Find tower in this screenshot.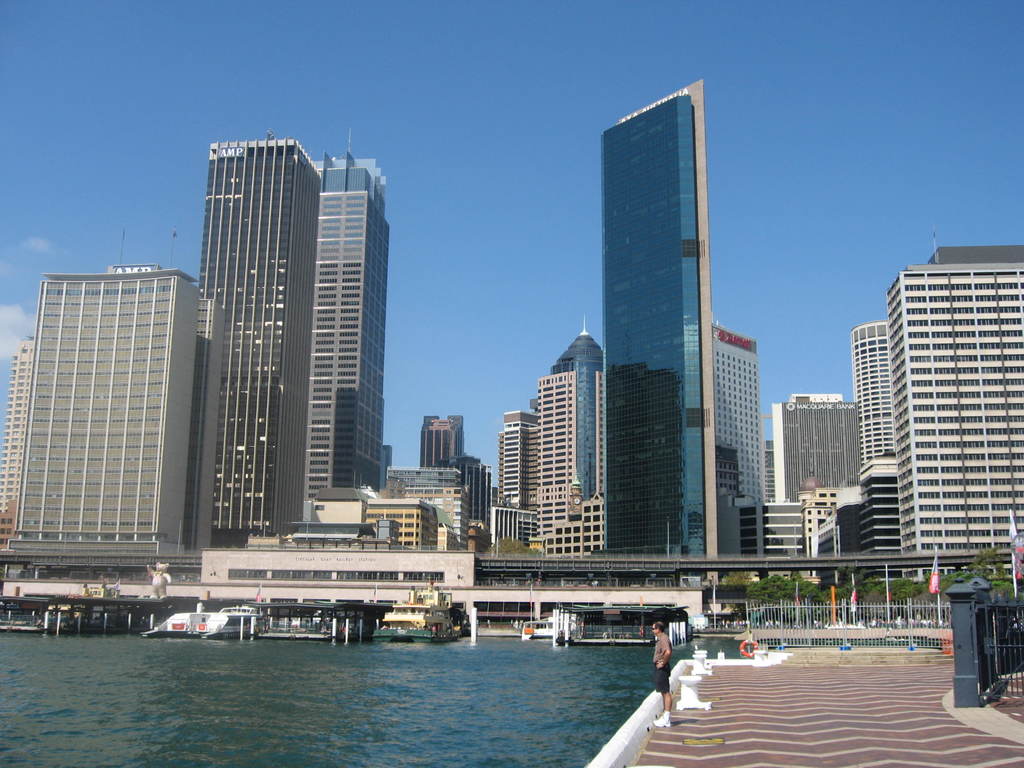
The bounding box for tower is BBox(497, 401, 525, 513).
